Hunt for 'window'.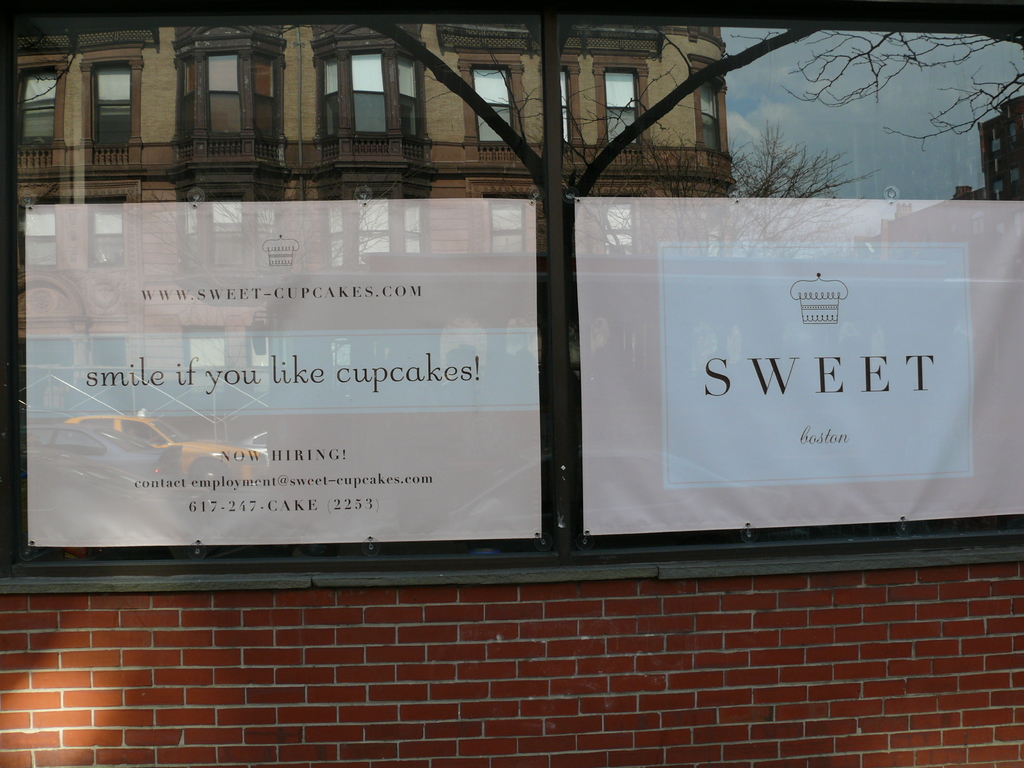
Hunted down at bbox(6, 16, 542, 558).
